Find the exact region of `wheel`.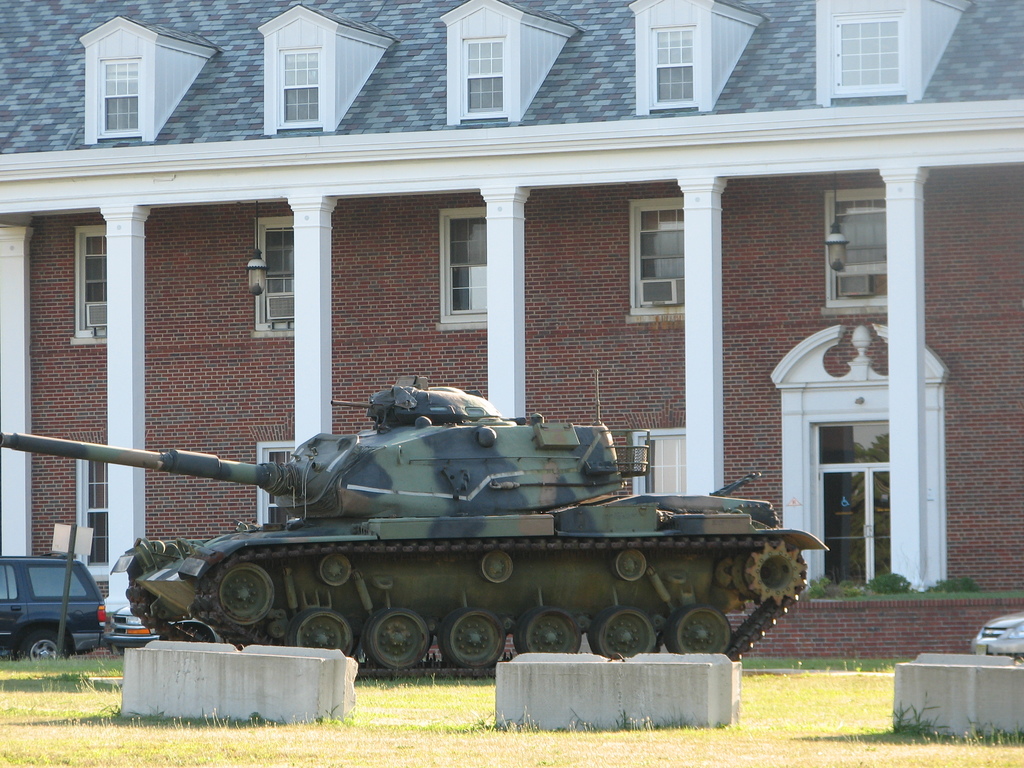
Exact region: 20,634,65,660.
